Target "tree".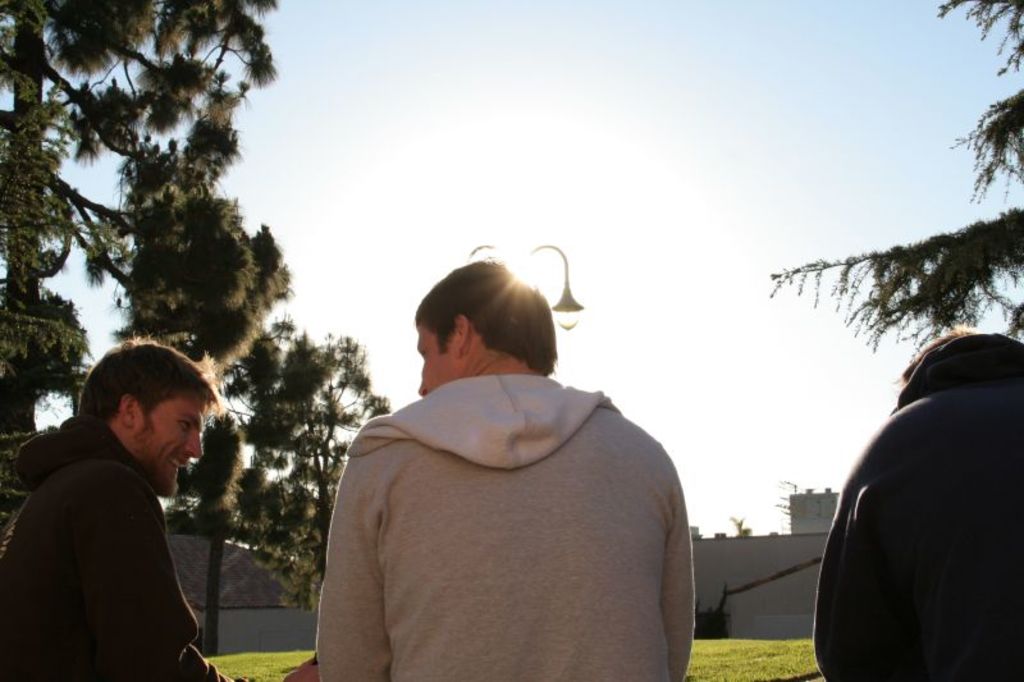
Target region: [772,0,1023,367].
